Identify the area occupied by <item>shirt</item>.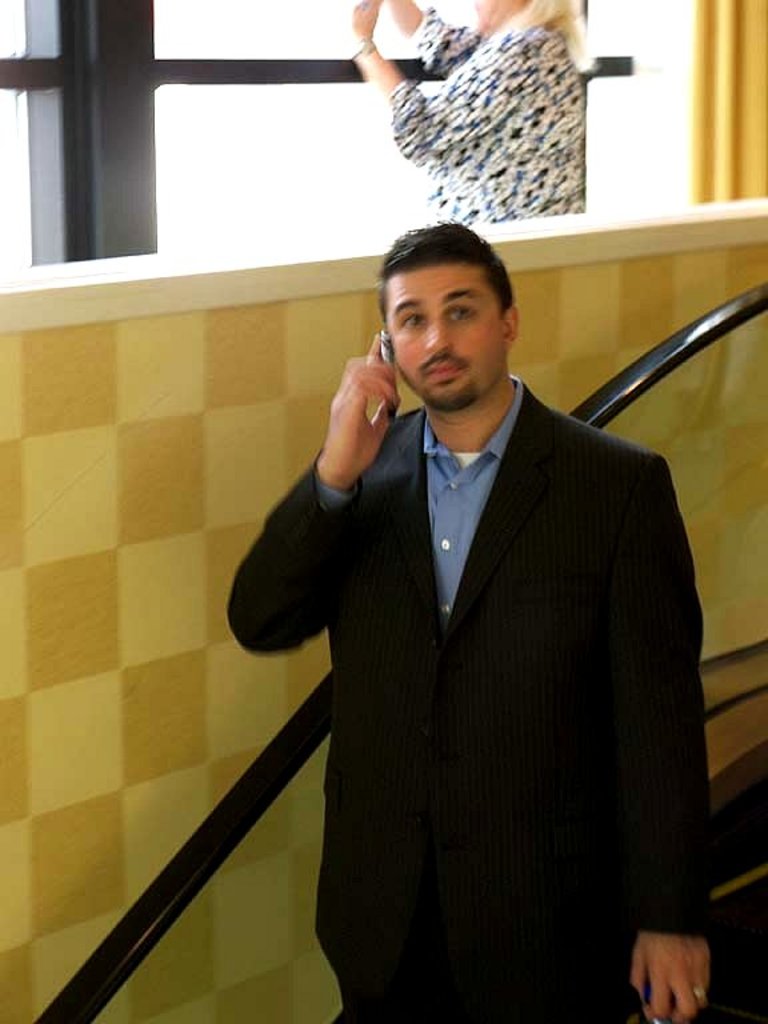
Area: rect(420, 368, 524, 619).
